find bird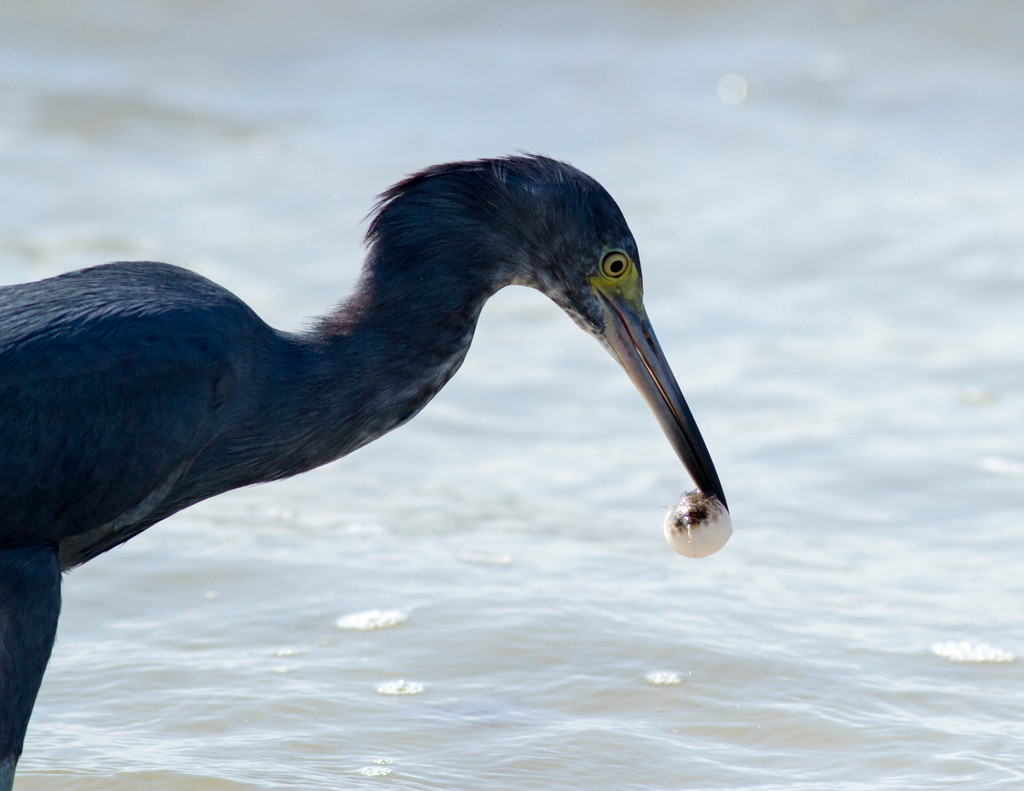
(0, 161, 781, 643)
